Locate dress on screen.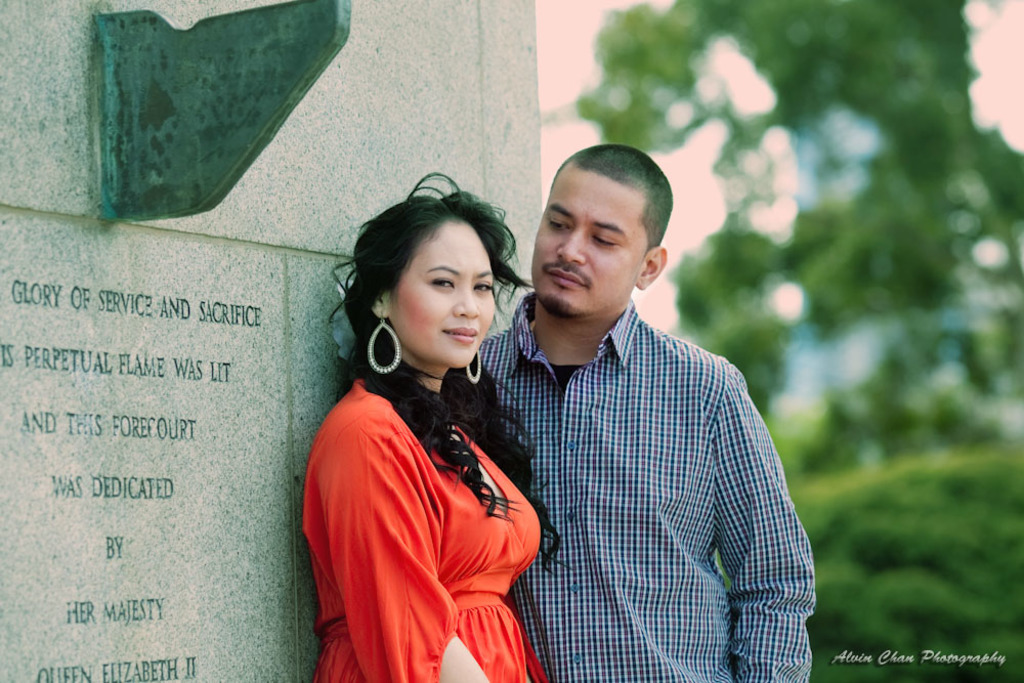
On screen at 300/377/549/682.
